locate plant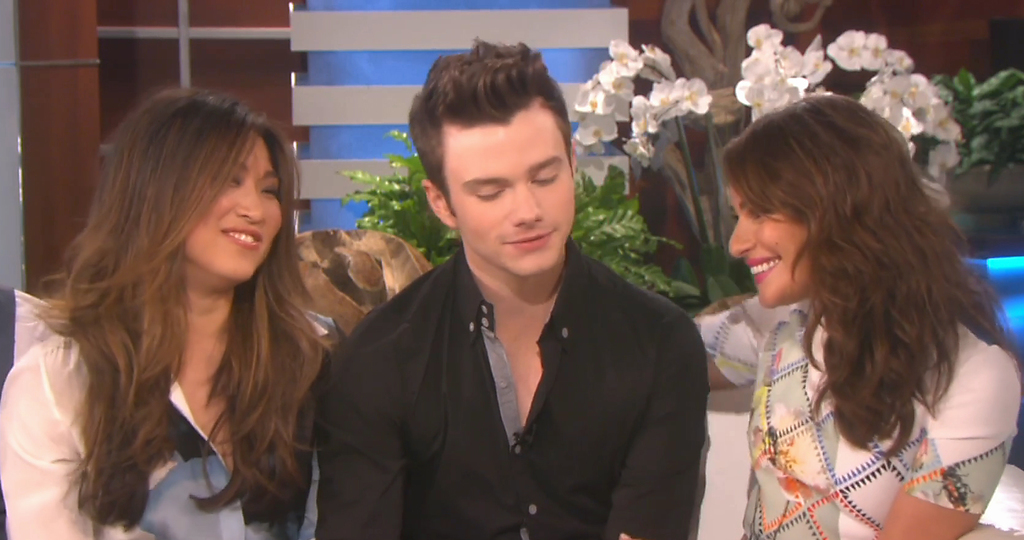
<region>824, 18, 958, 225</region>
